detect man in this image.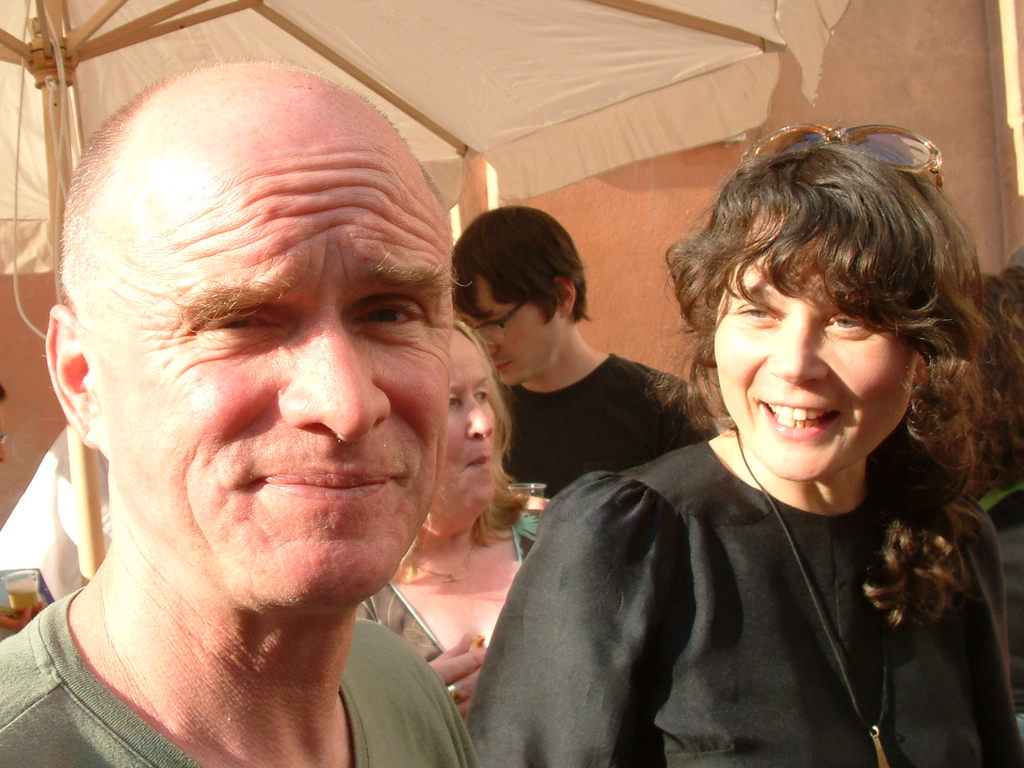
Detection: box(0, 55, 483, 767).
